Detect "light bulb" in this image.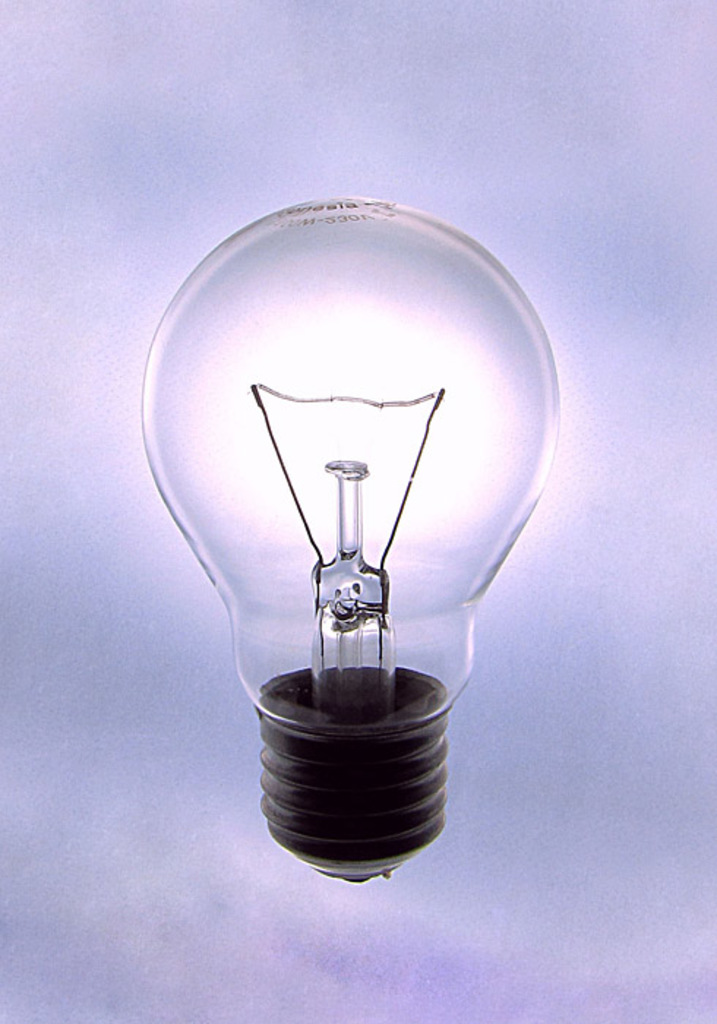
Detection: 143/193/559/882.
